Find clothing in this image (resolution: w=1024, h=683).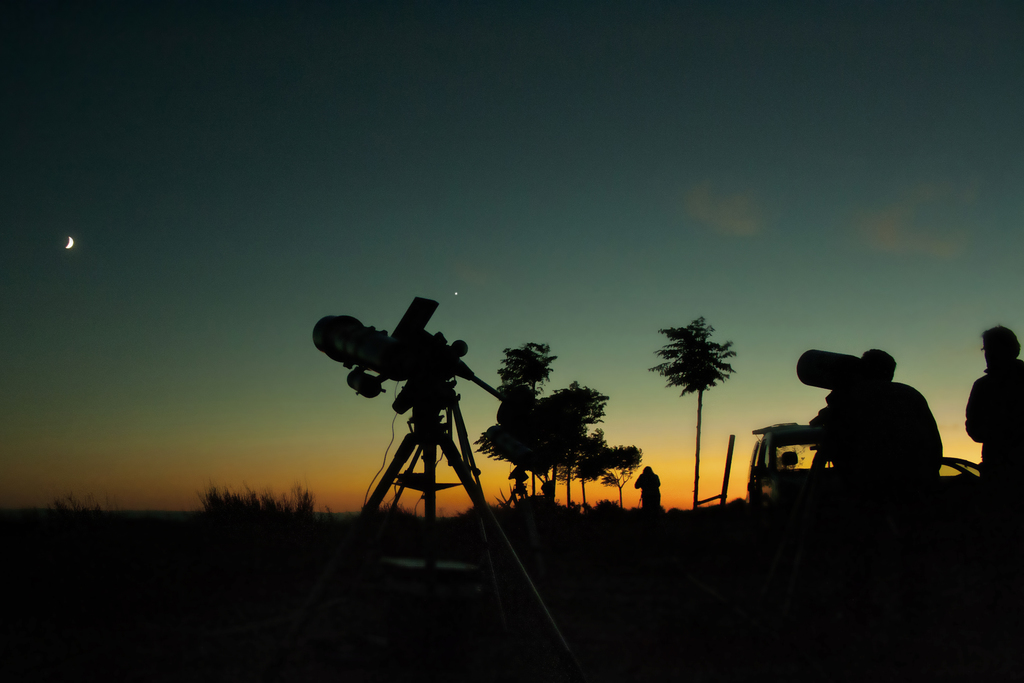
bbox(964, 362, 1023, 491).
